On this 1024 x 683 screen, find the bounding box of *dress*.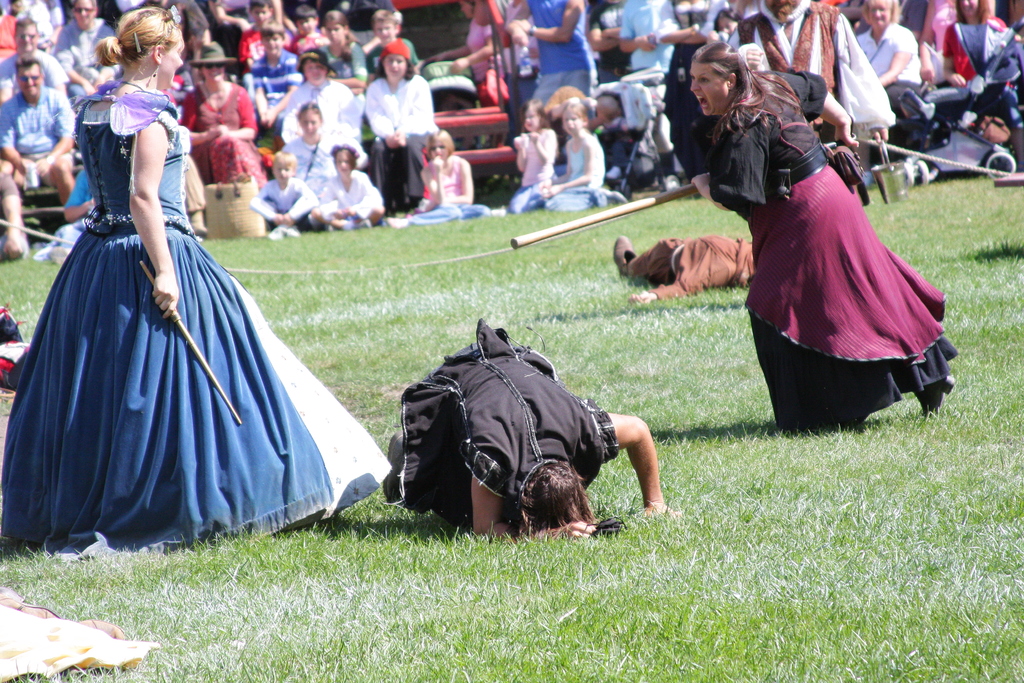
Bounding box: [left=0, top=86, right=390, bottom=555].
